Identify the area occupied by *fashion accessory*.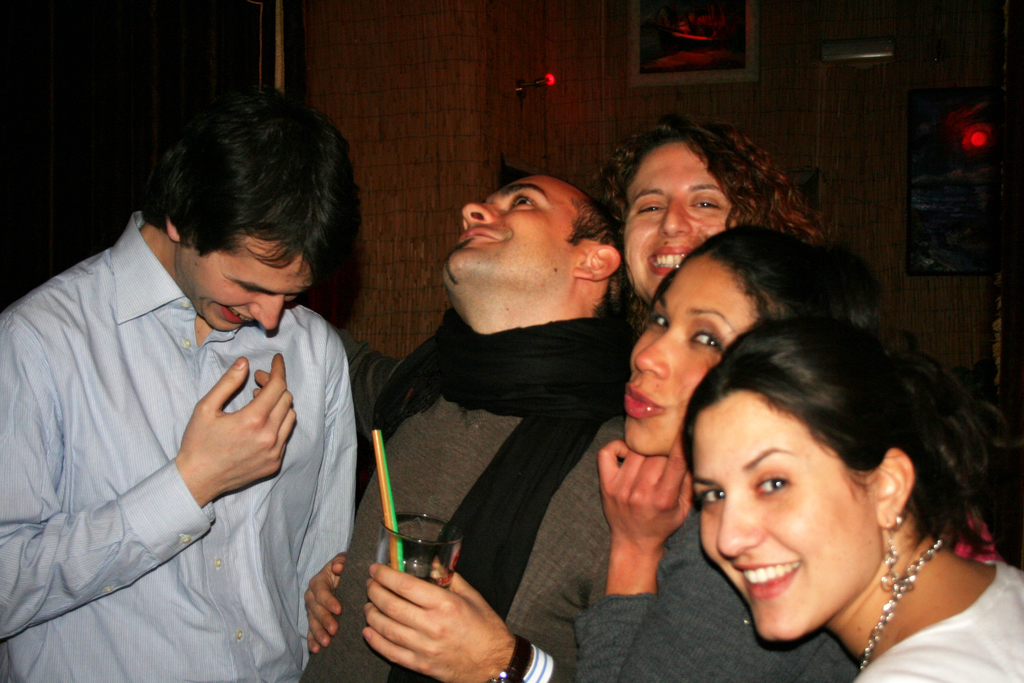
Area: x1=852 y1=532 x2=945 y2=677.
